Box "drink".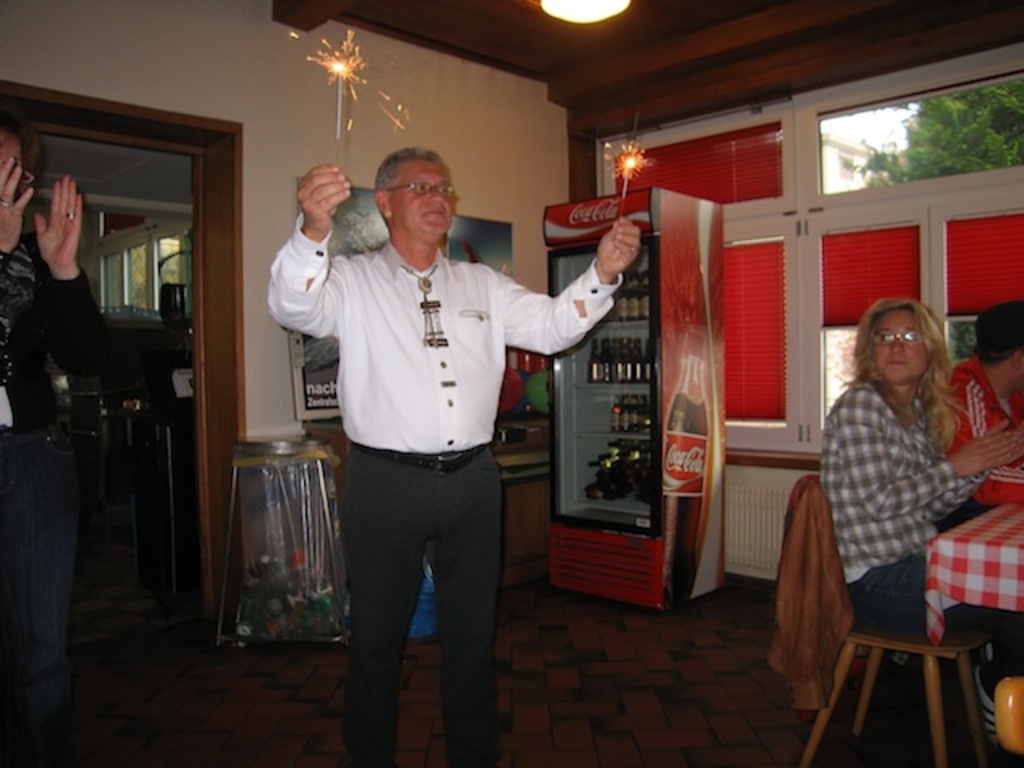
x1=587 y1=336 x2=603 y2=381.
